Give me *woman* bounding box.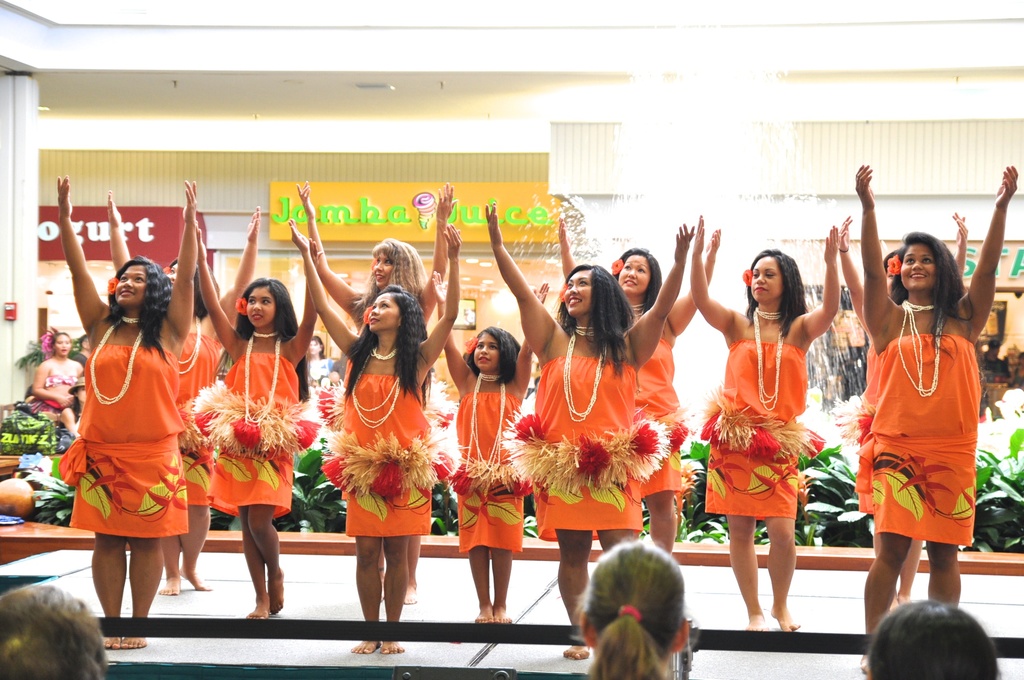
x1=556, y1=218, x2=720, y2=549.
